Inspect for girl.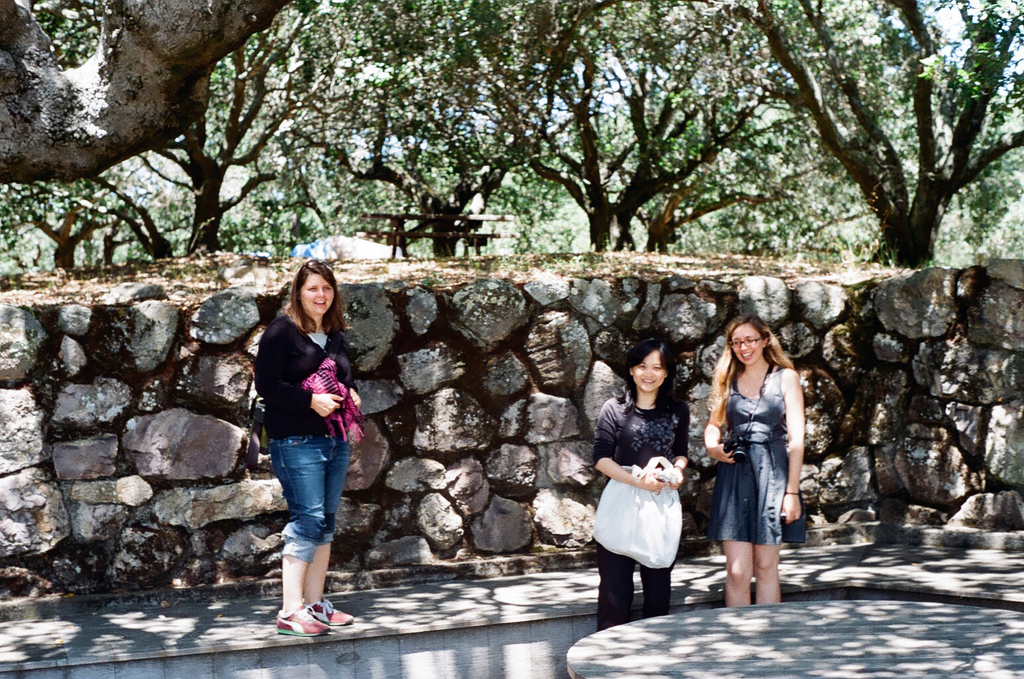
Inspection: bbox=(591, 334, 691, 626).
